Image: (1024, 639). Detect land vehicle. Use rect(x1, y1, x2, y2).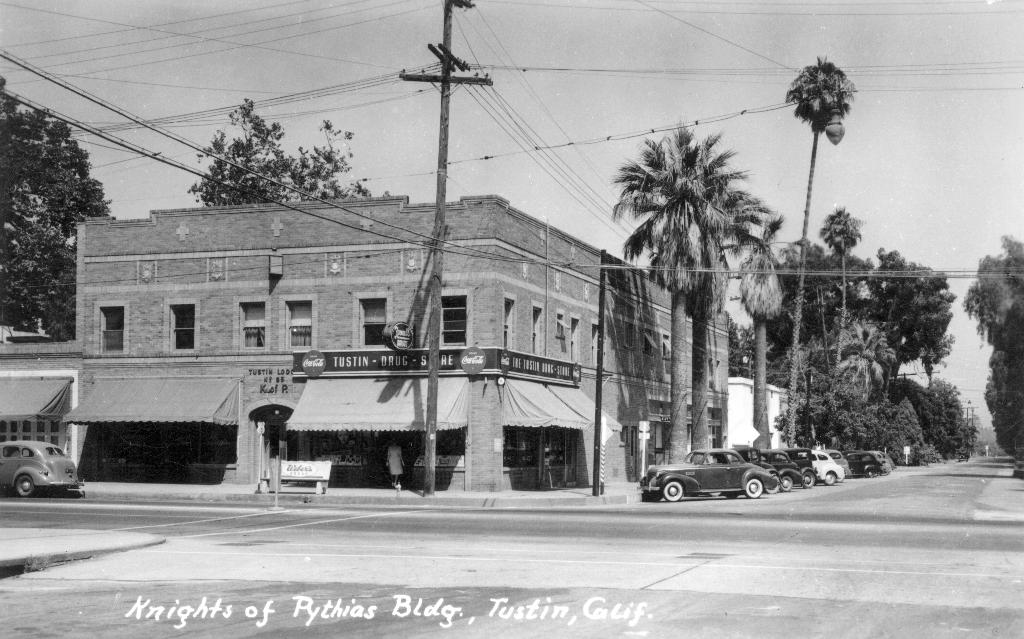
rect(751, 449, 804, 492).
